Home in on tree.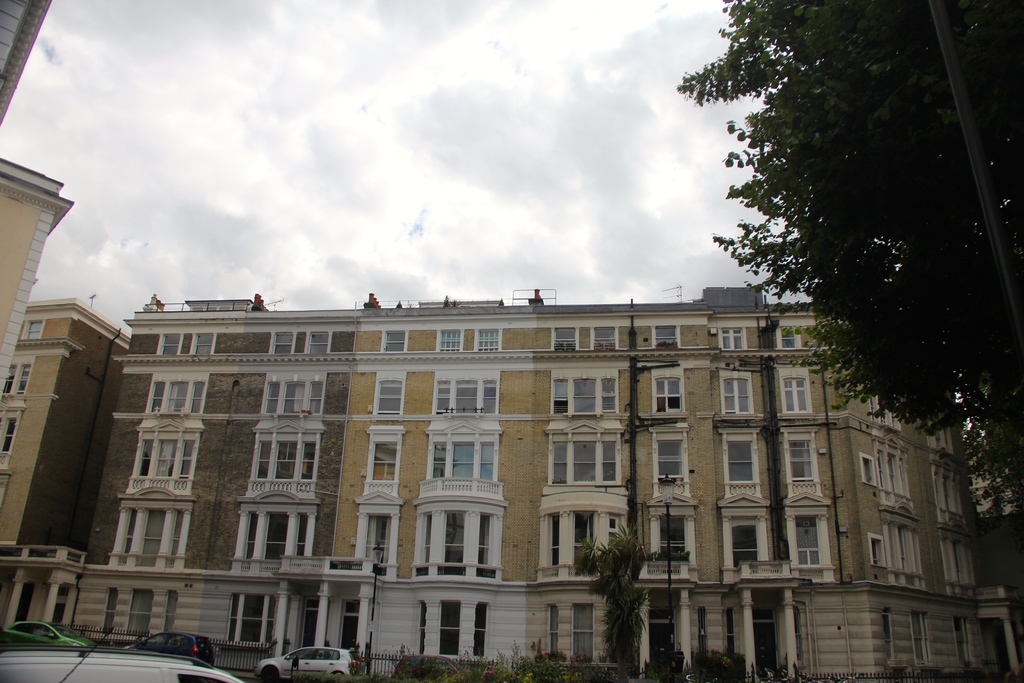
Homed in at locate(589, 523, 653, 677).
